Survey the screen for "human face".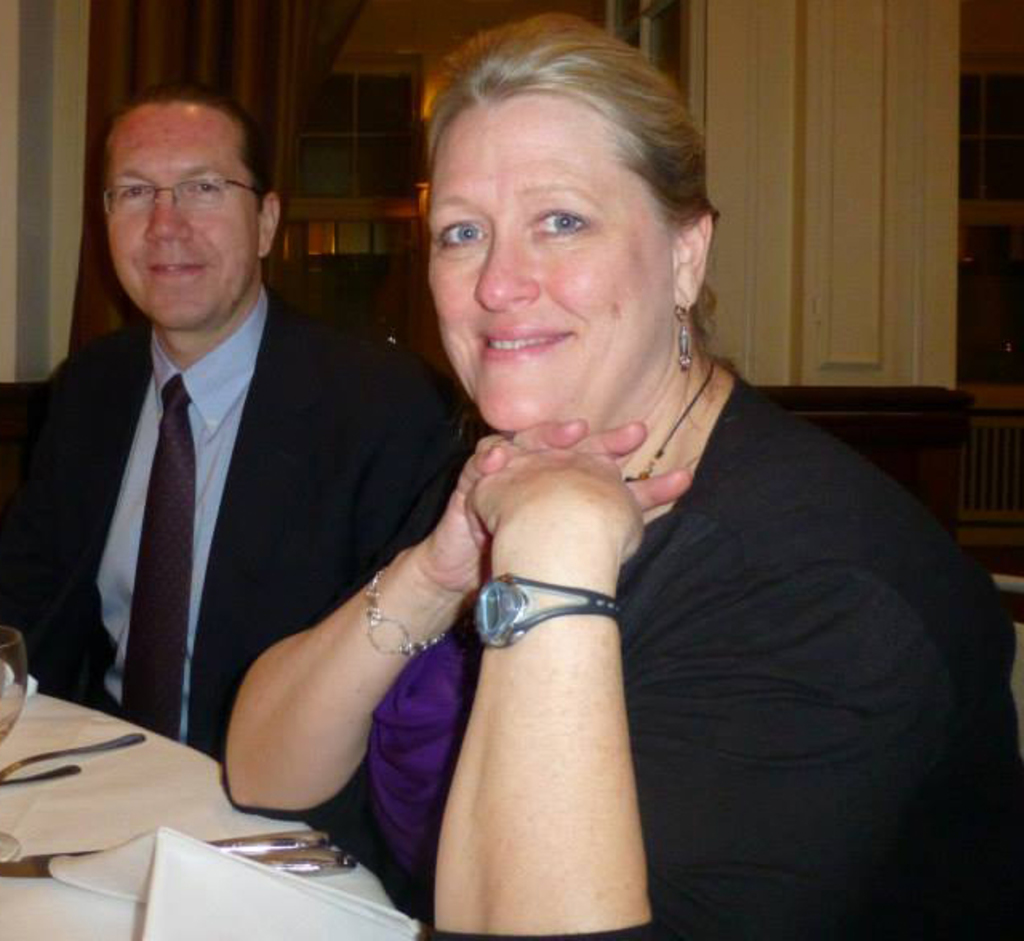
Survey found: 101:96:254:326.
